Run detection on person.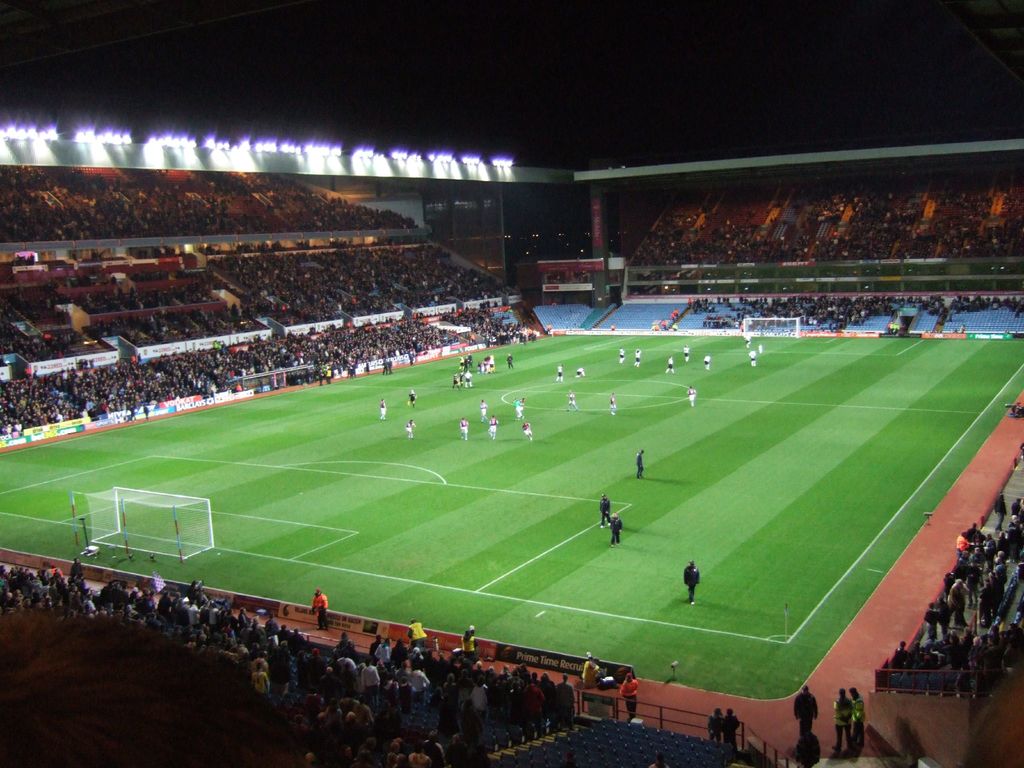
Result: [x1=523, y1=421, x2=537, y2=444].
